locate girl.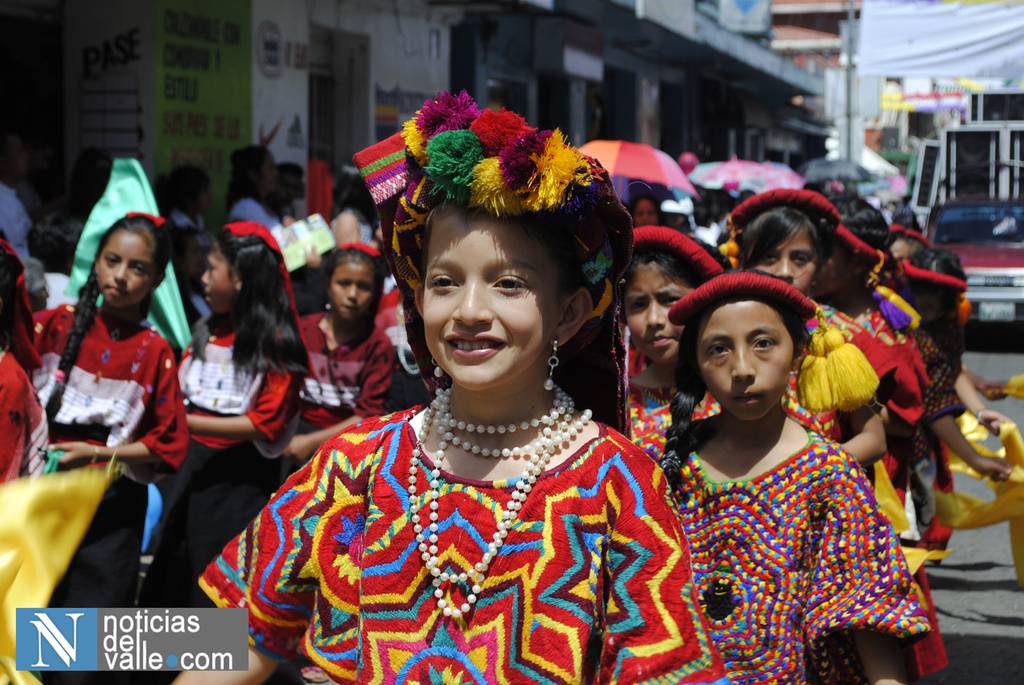
Bounding box: Rect(804, 191, 930, 510).
